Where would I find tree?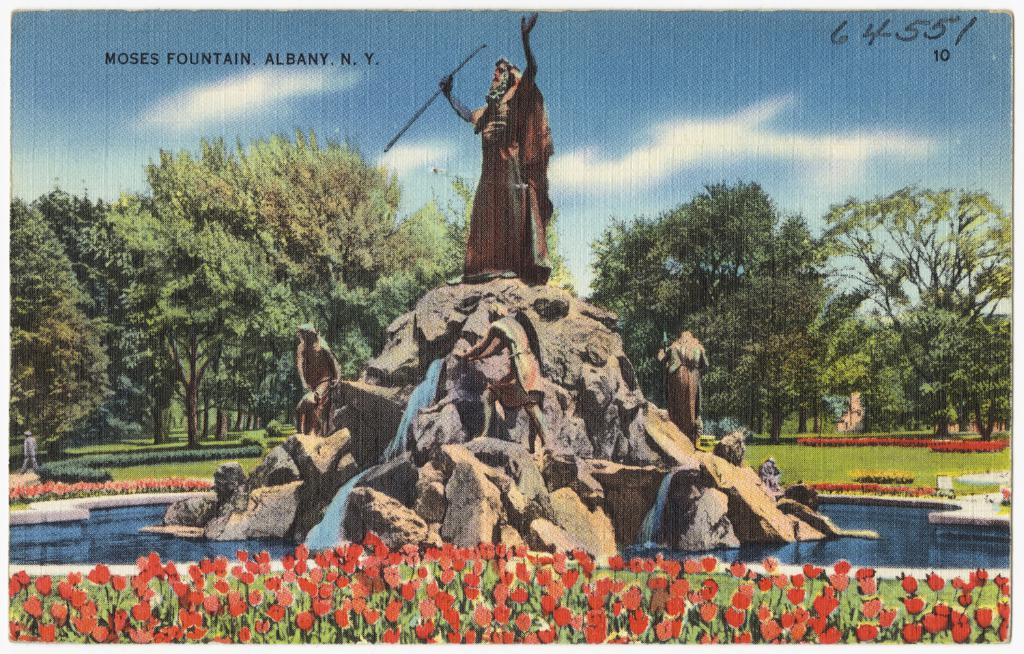
At bbox(898, 316, 1016, 453).
